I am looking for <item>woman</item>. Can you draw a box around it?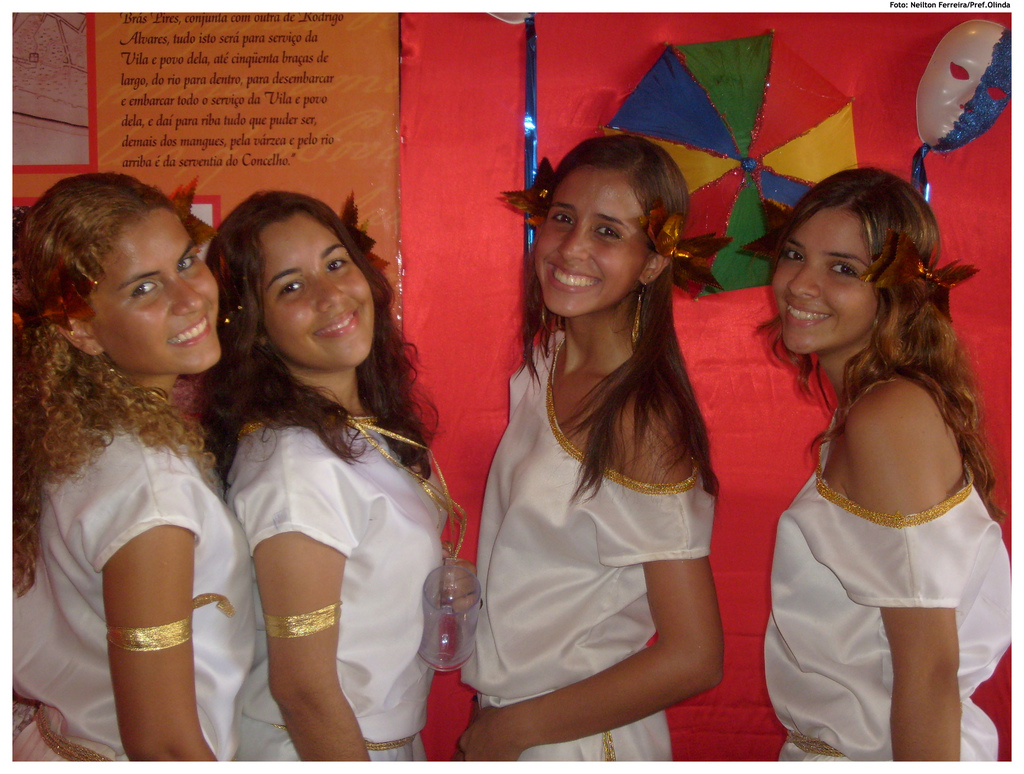
Sure, the bounding box is rect(189, 186, 473, 773).
